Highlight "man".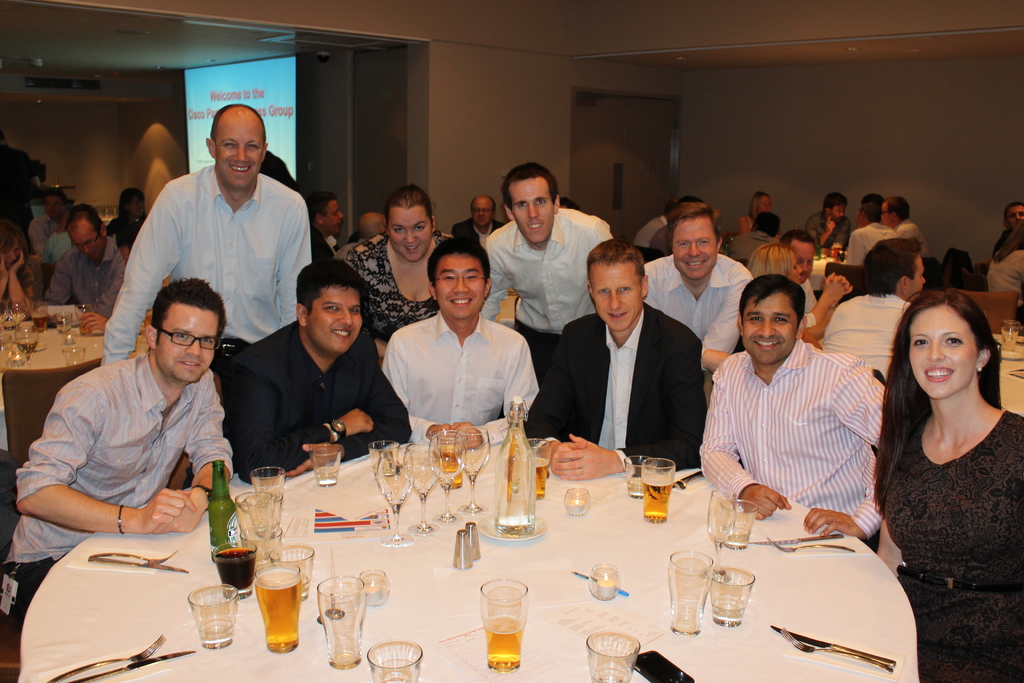
Highlighted region: 41:205:127:319.
